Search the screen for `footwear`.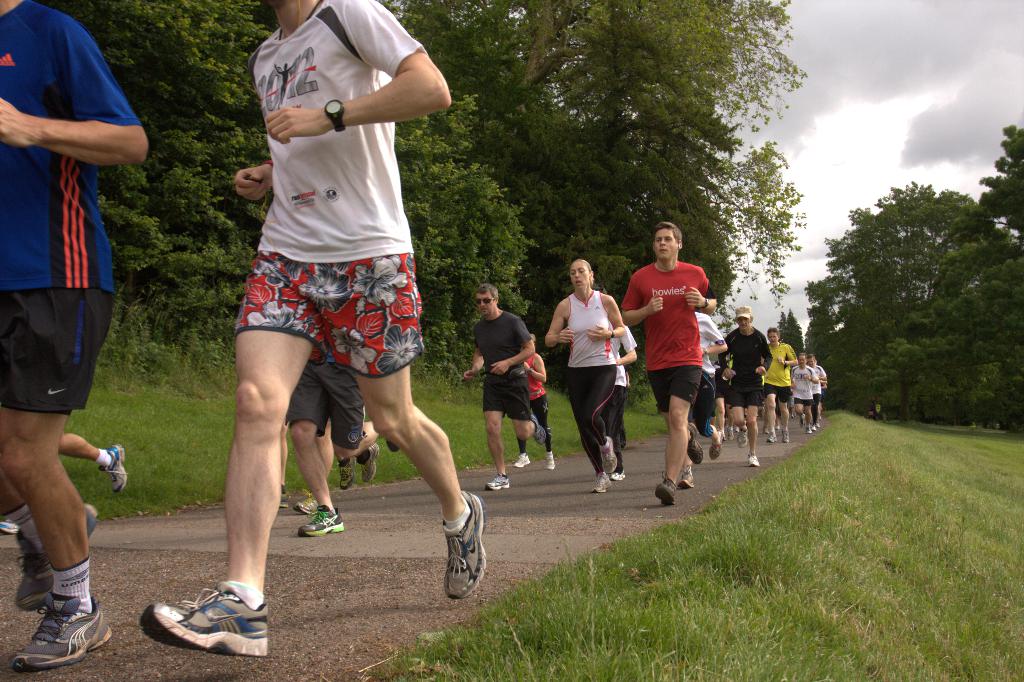
Found at [533,417,542,446].
